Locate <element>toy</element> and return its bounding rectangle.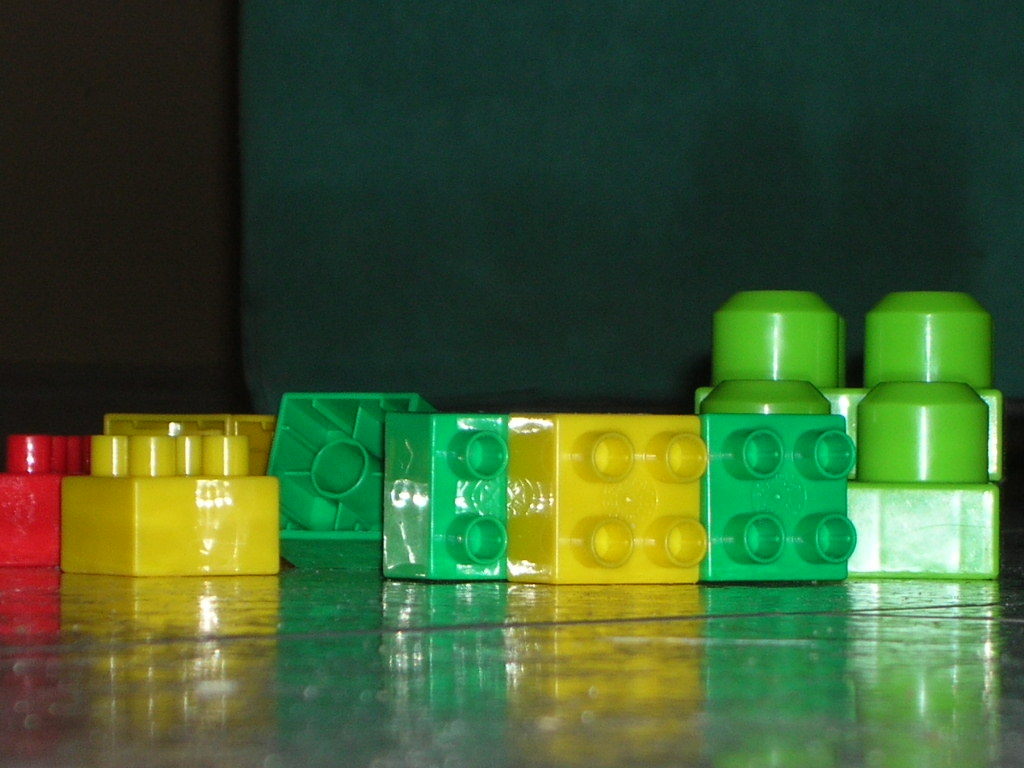
detection(53, 434, 275, 571).
